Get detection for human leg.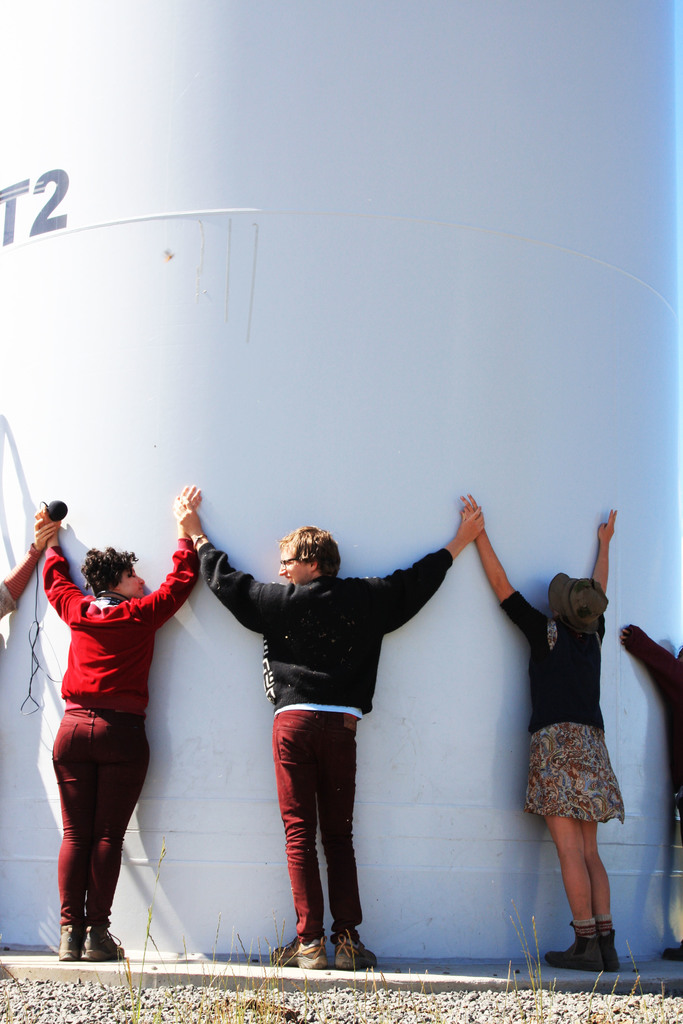
Detection: box=[48, 690, 99, 957].
